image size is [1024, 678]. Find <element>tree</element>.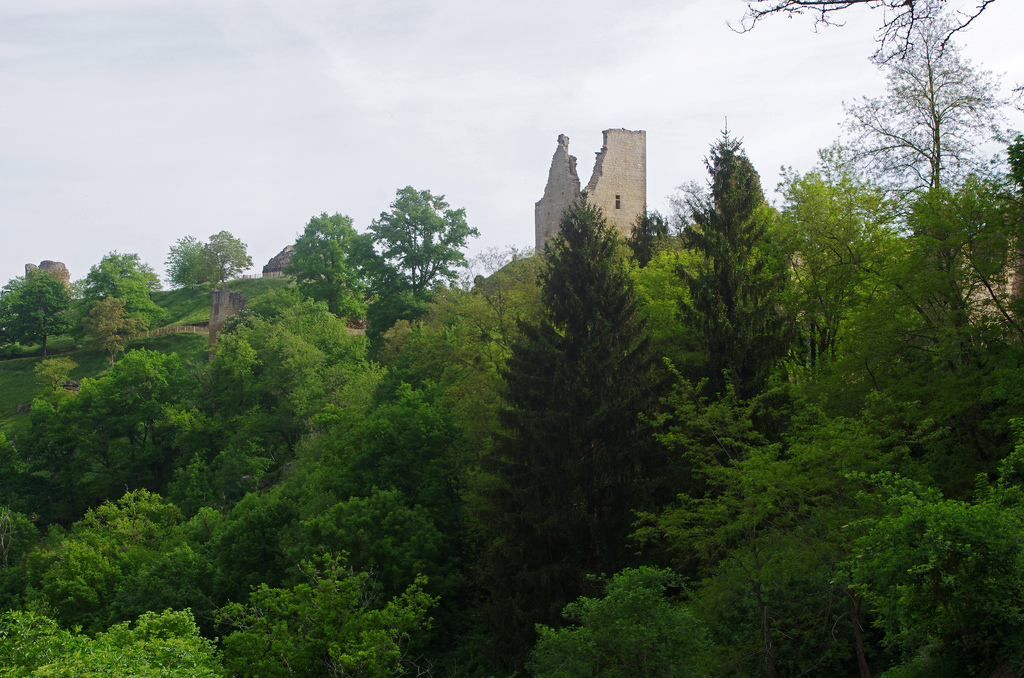
left=198, top=481, right=308, bottom=585.
